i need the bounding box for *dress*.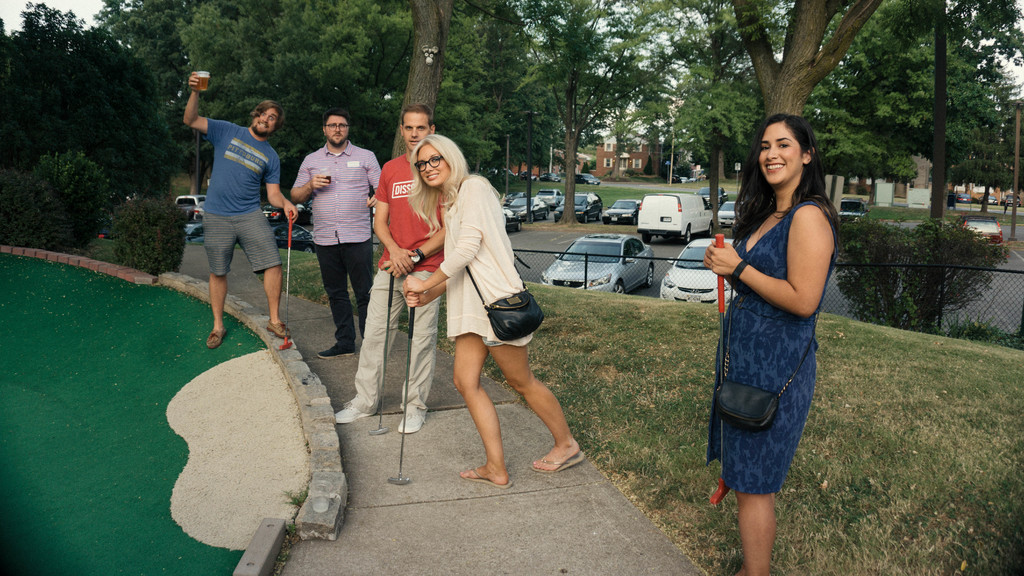
Here it is: [left=446, top=177, right=534, bottom=346].
